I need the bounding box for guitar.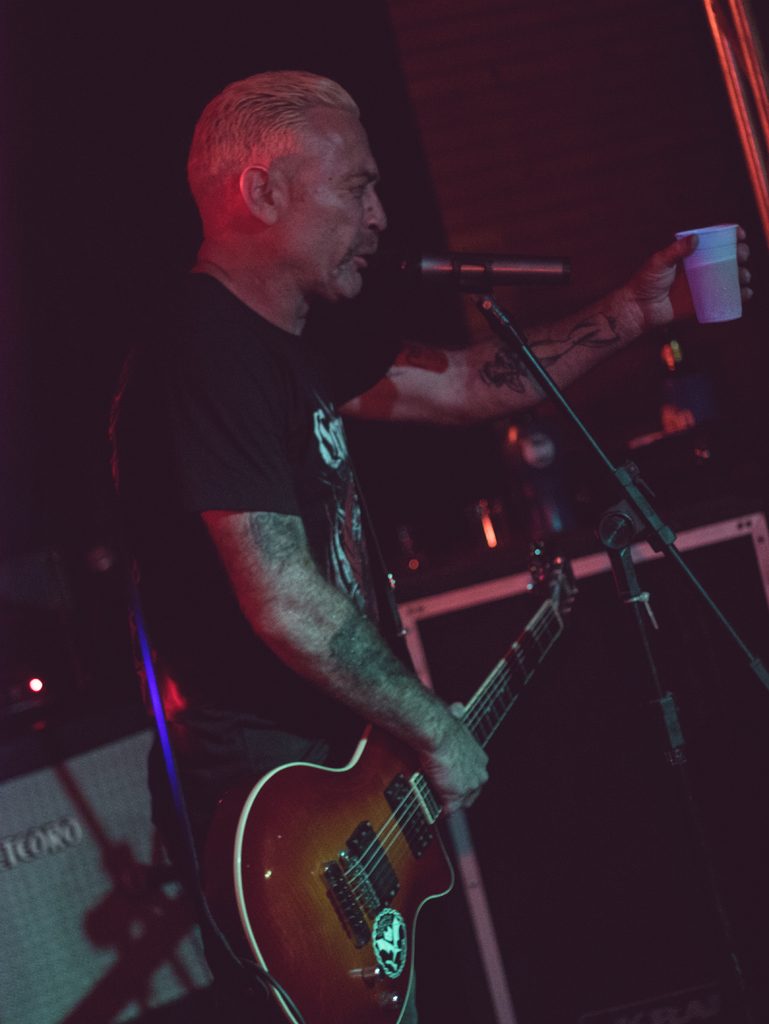
Here it is: Rect(200, 540, 583, 1023).
